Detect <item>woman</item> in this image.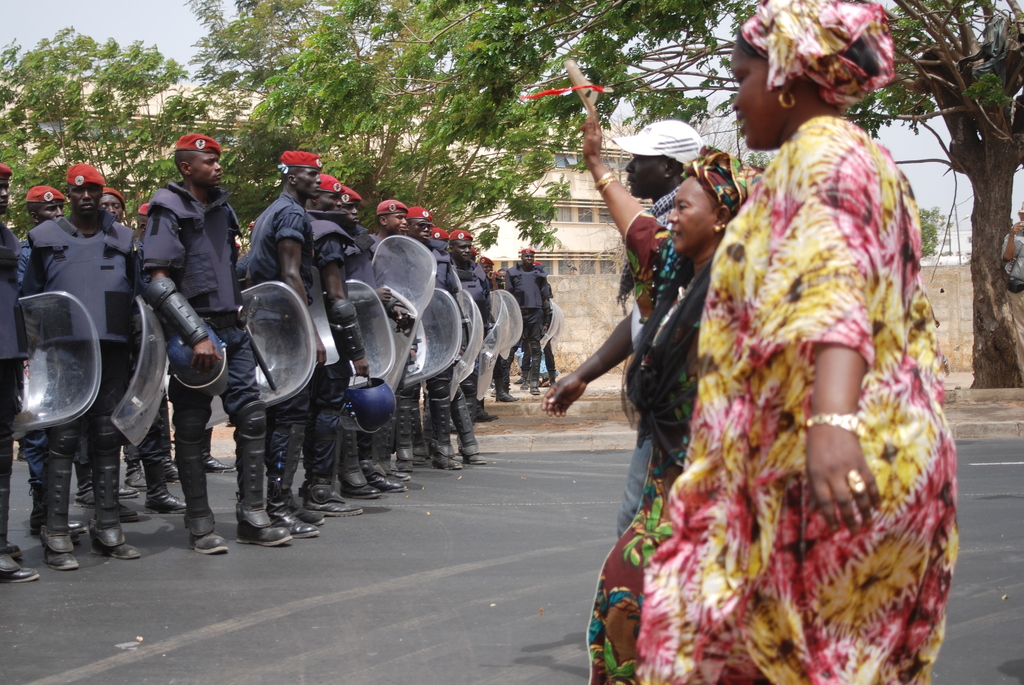
Detection: left=634, top=0, right=964, bottom=684.
